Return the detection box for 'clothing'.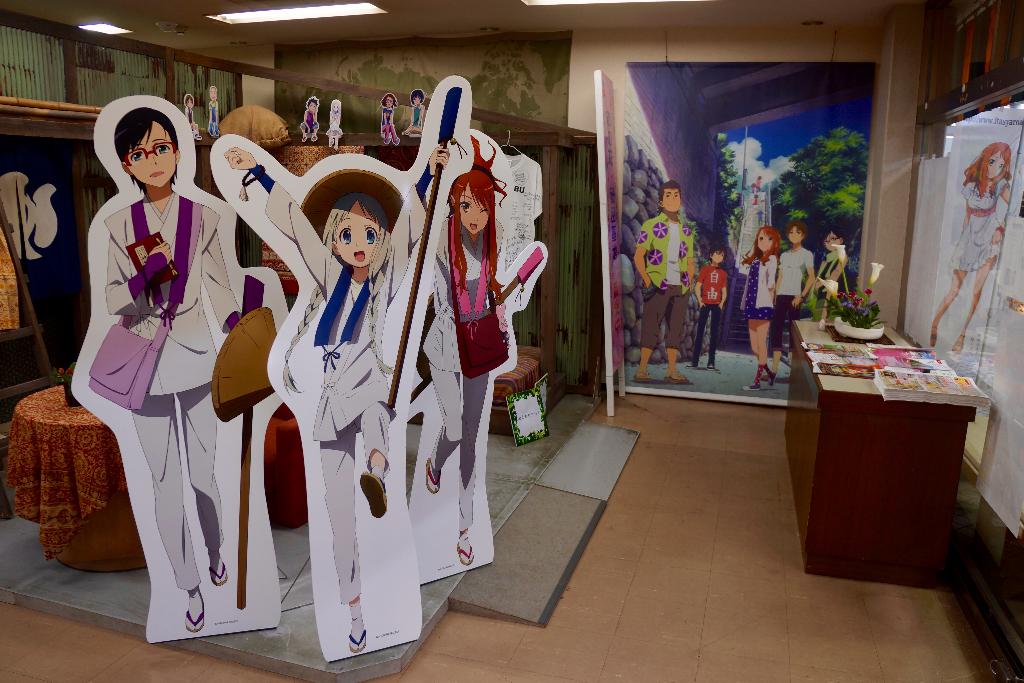
bbox=[751, 199, 756, 210].
